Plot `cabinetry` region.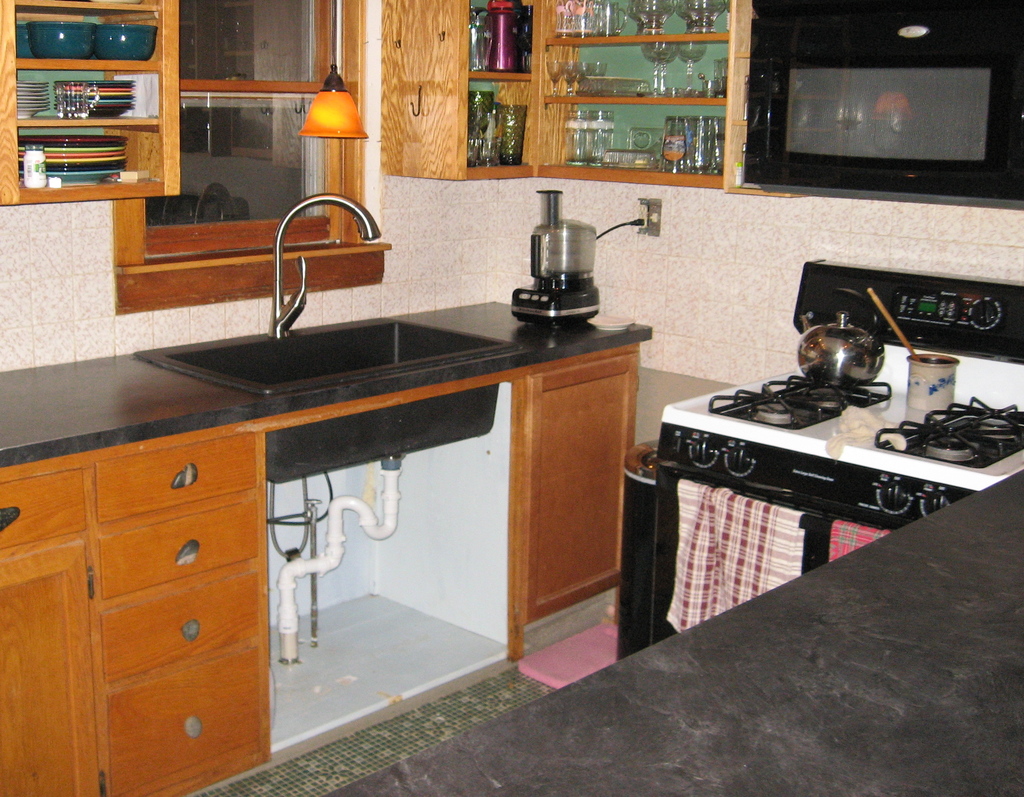
Plotted at x1=101 y1=564 x2=263 y2=678.
